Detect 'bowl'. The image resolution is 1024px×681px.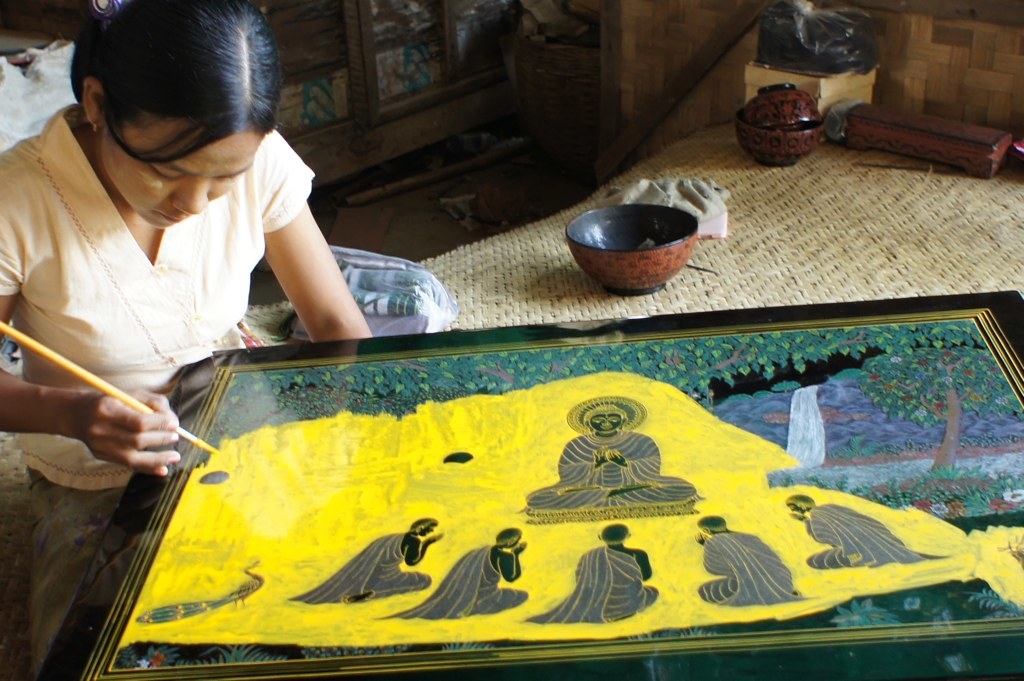
(left=564, top=196, right=693, bottom=304).
